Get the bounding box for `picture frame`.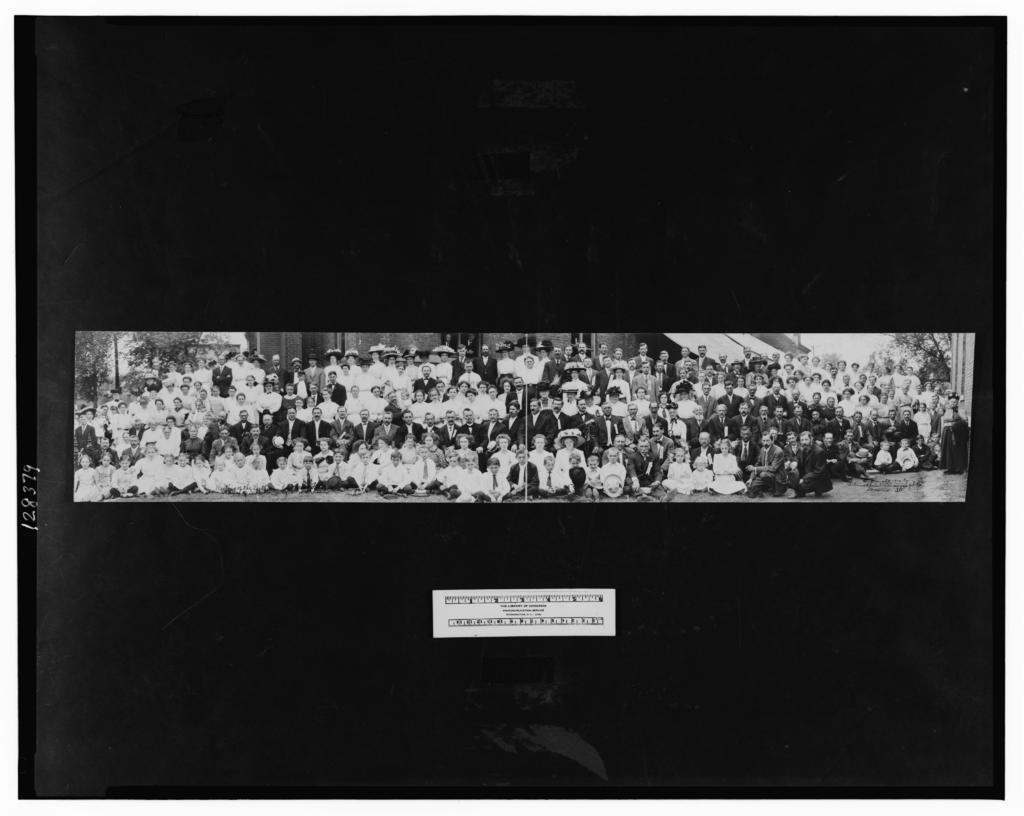
box(12, 15, 1008, 800).
